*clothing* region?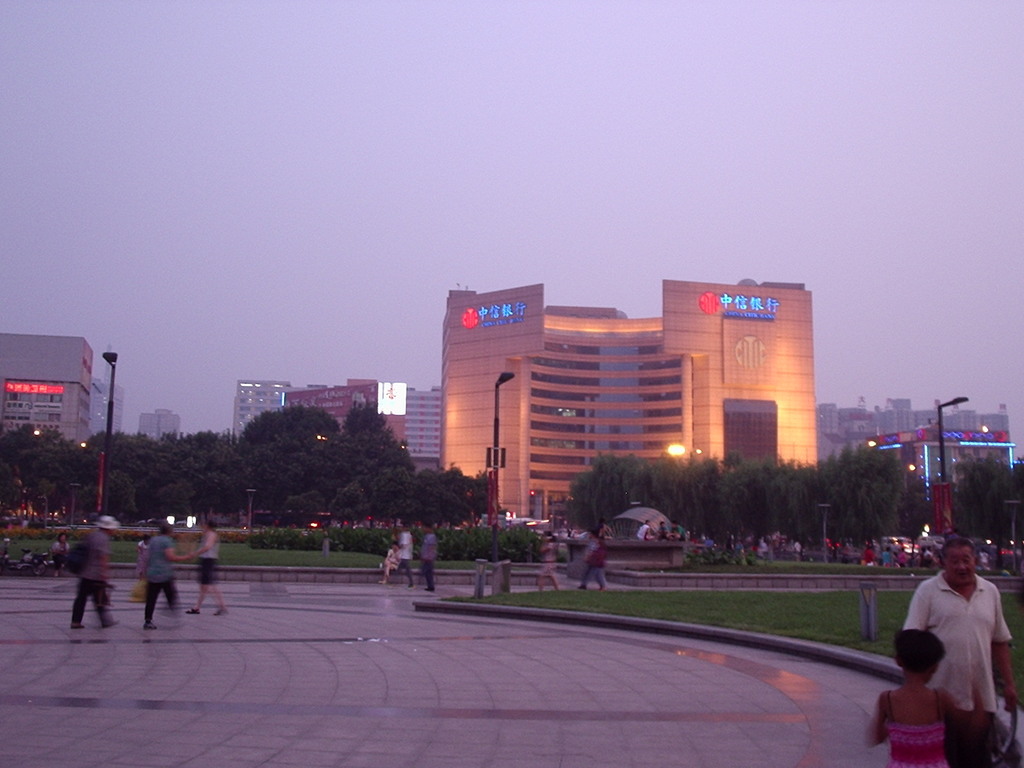
[left=541, top=548, right=557, bottom=581]
